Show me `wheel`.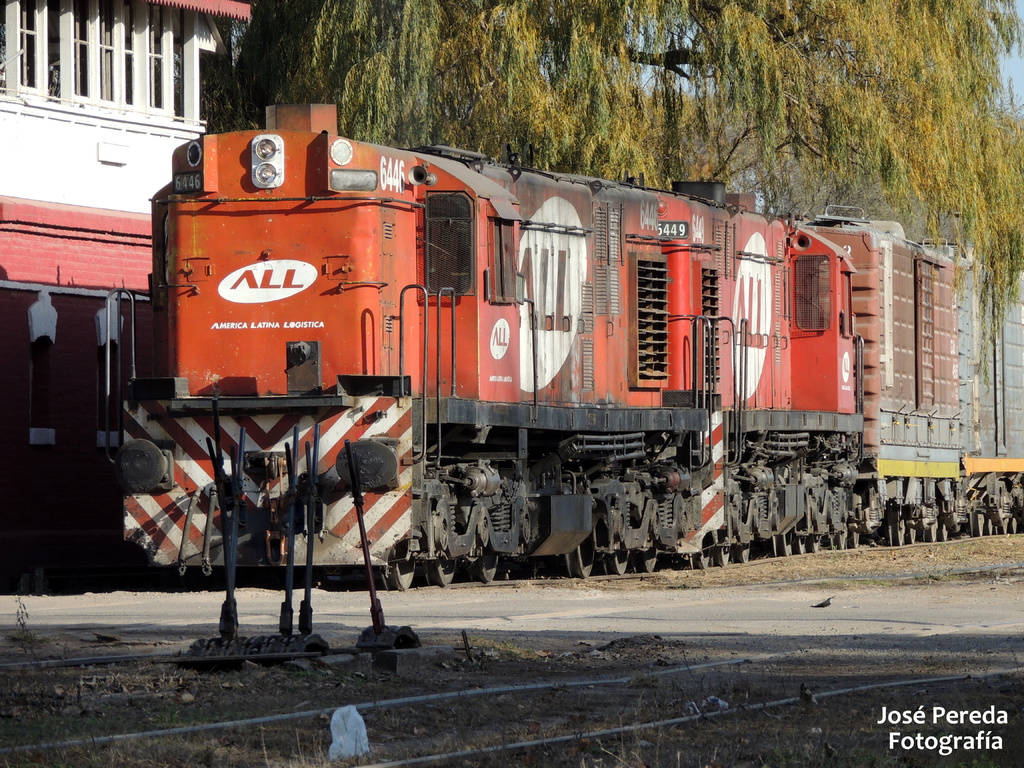
`wheel` is here: locate(714, 549, 728, 569).
